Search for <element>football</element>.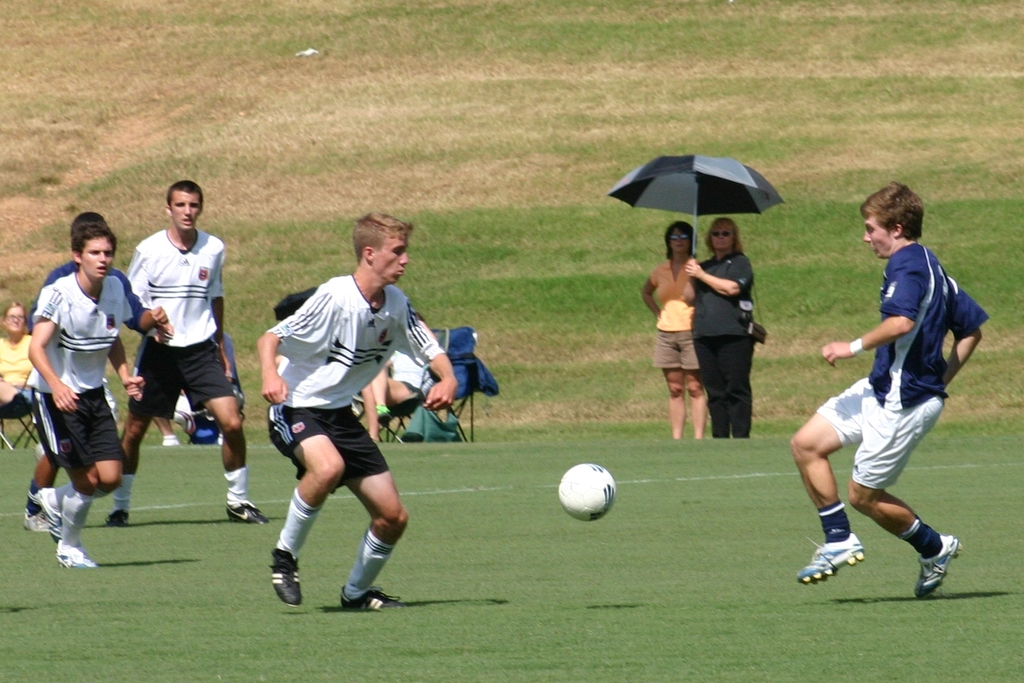
Found at pyautogui.locateOnScreen(558, 462, 621, 521).
